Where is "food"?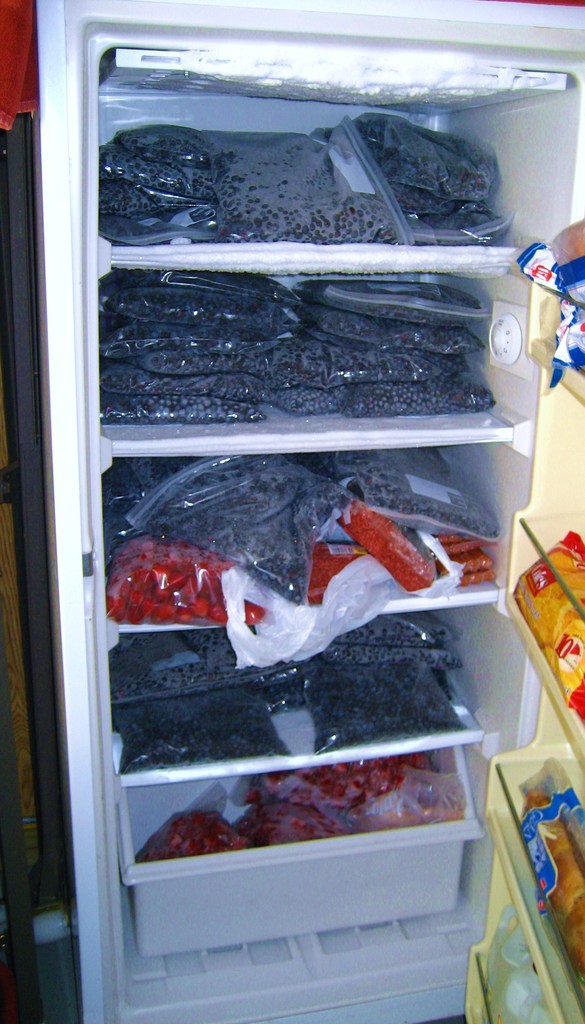
(115, 528, 235, 645).
